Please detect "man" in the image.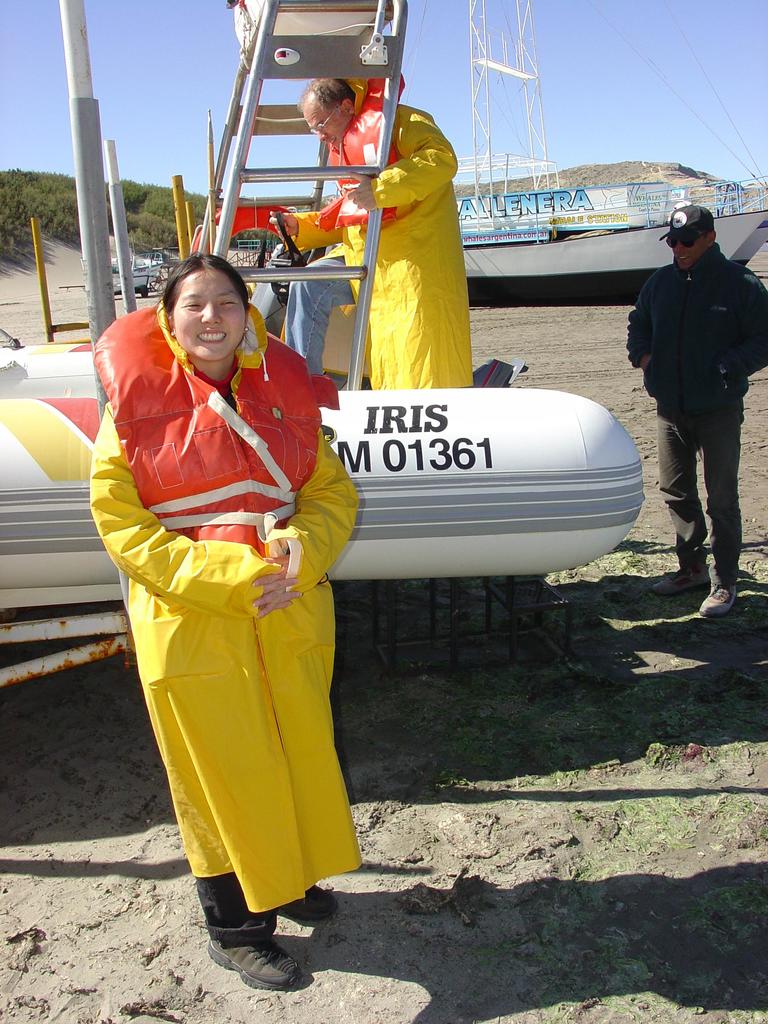
BBox(622, 187, 767, 634).
